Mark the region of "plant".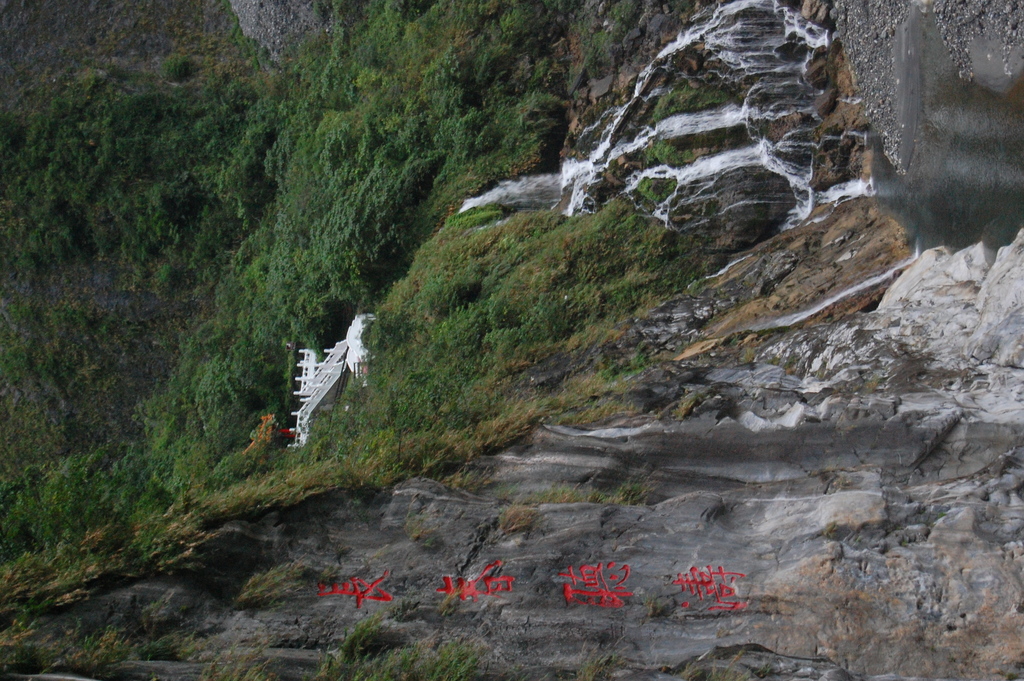
Region: (left=703, top=494, right=725, bottom=524).
